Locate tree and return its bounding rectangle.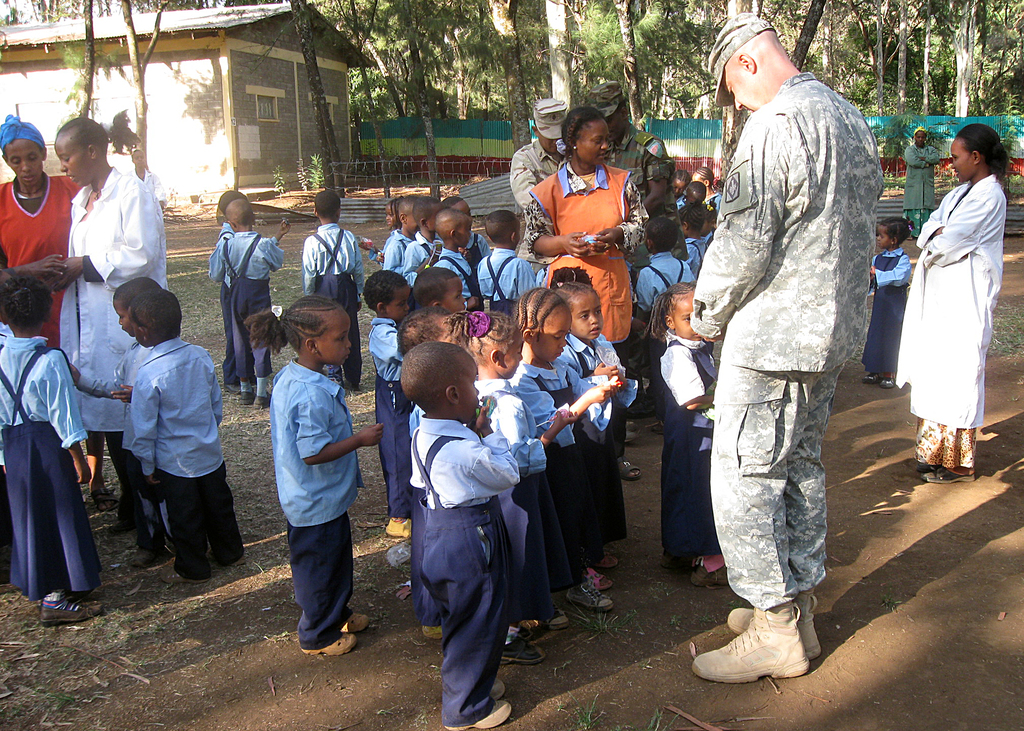
BBox(488, 0, 531, 148).
